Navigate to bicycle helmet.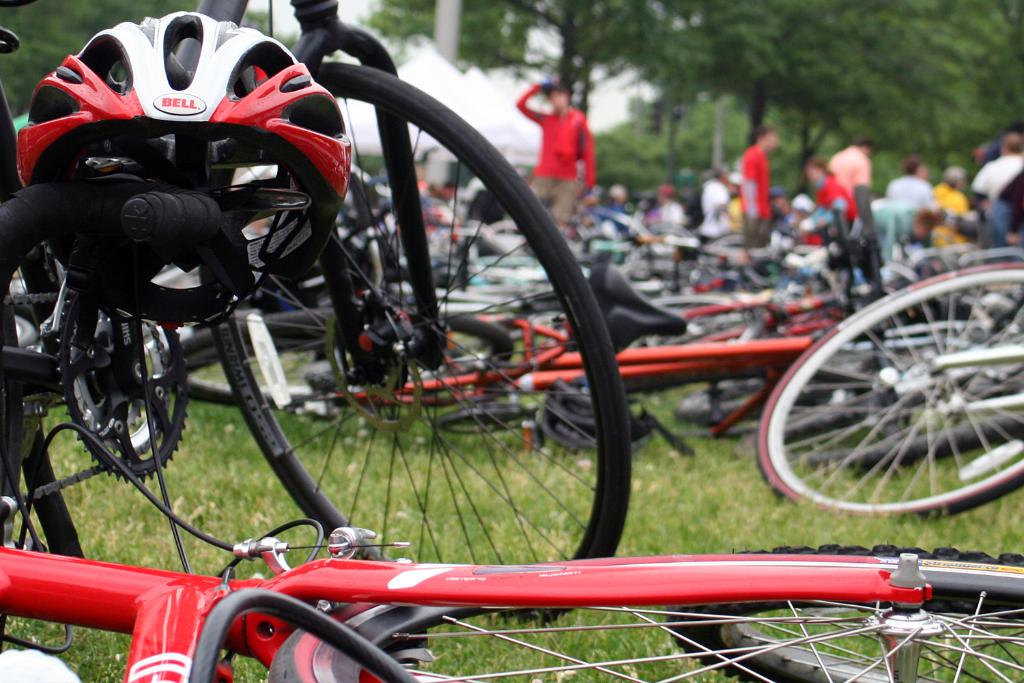
Navigation target: bbox(33, 0, 354, 322).
